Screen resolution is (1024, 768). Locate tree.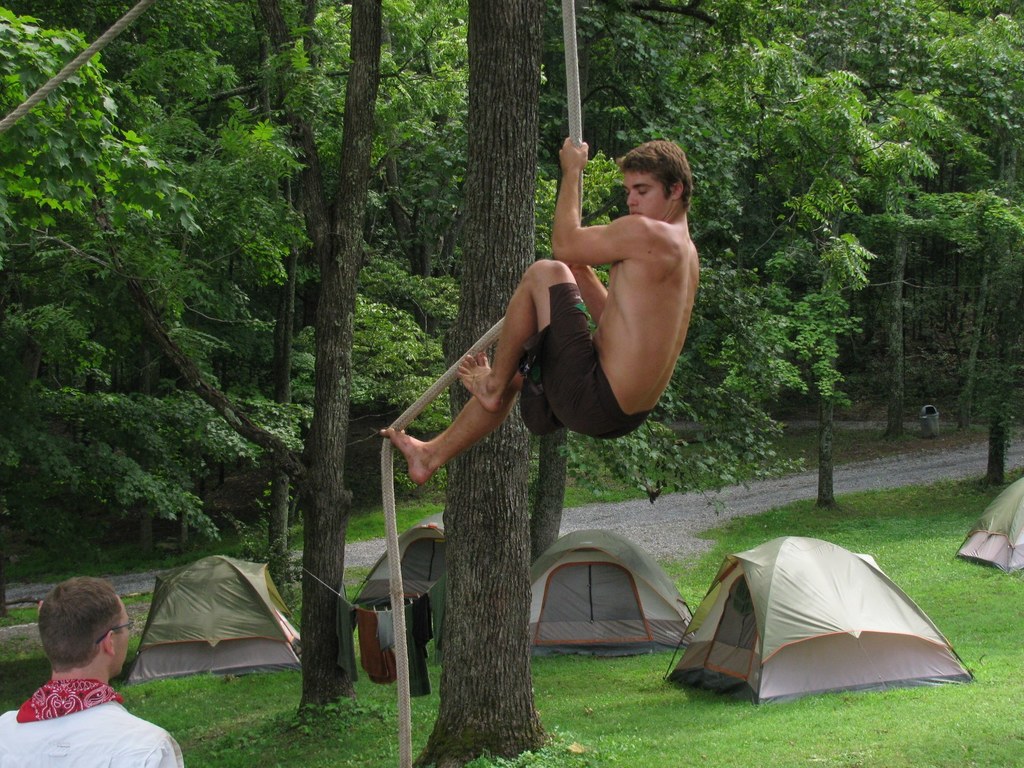
{"left": 408, "top": 0, "right": 557, "bottom": 767}.
